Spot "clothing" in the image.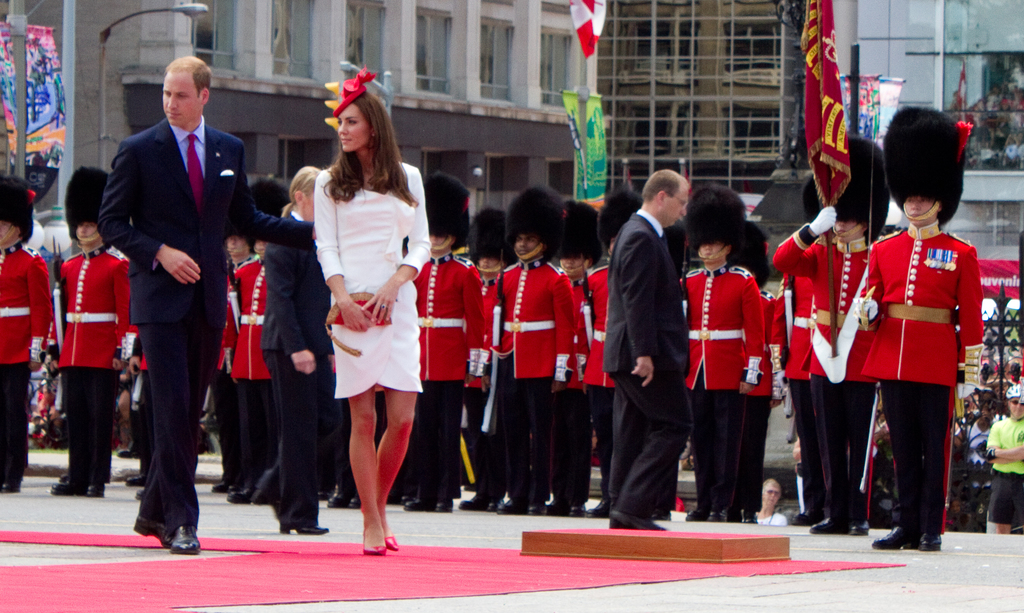
"clothing" found at <box>862,218,993,532</box>.
